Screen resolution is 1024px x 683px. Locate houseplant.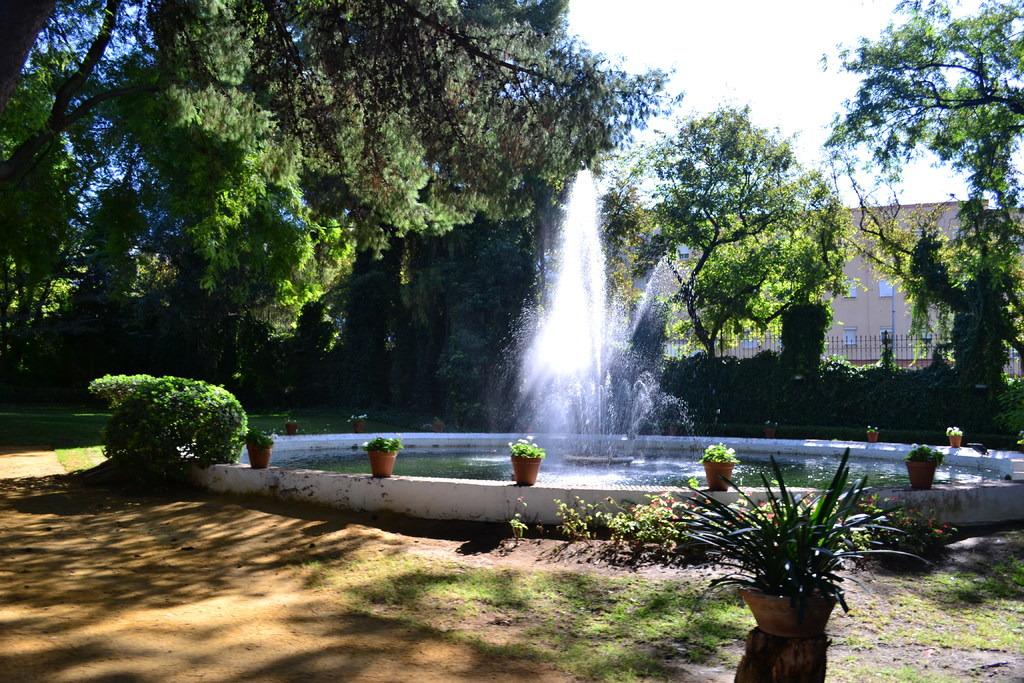
[left=942, top=424, right=967, bottom=449].
